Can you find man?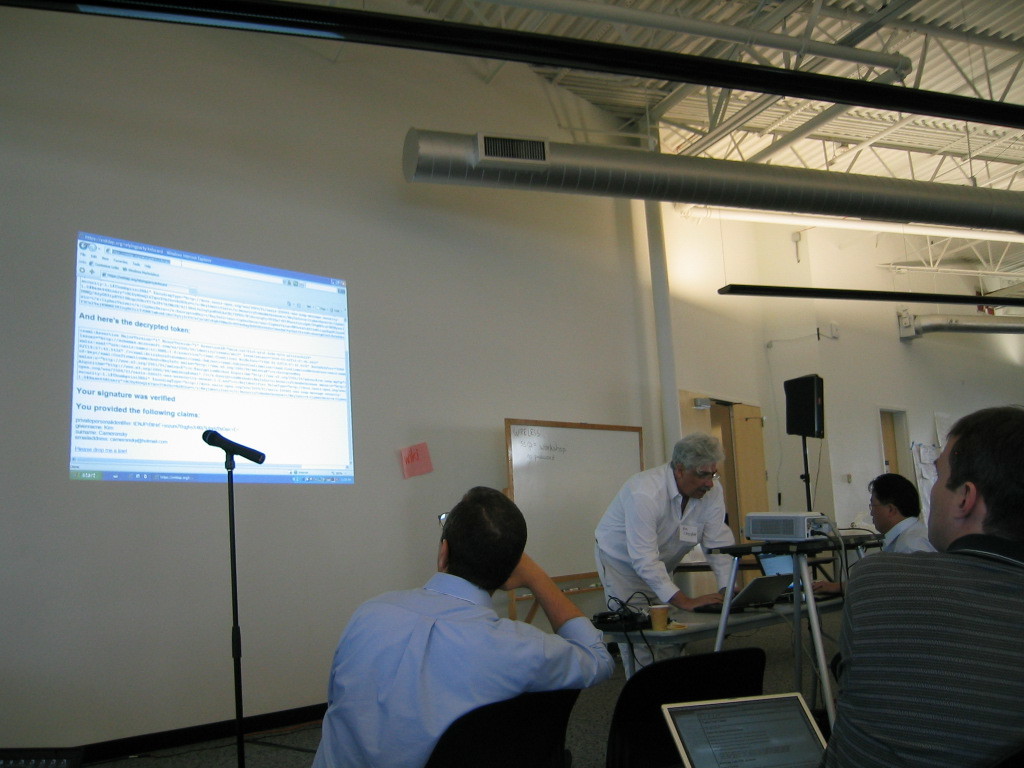
Yes, bounding box: region(308, 482, 627, 760).
